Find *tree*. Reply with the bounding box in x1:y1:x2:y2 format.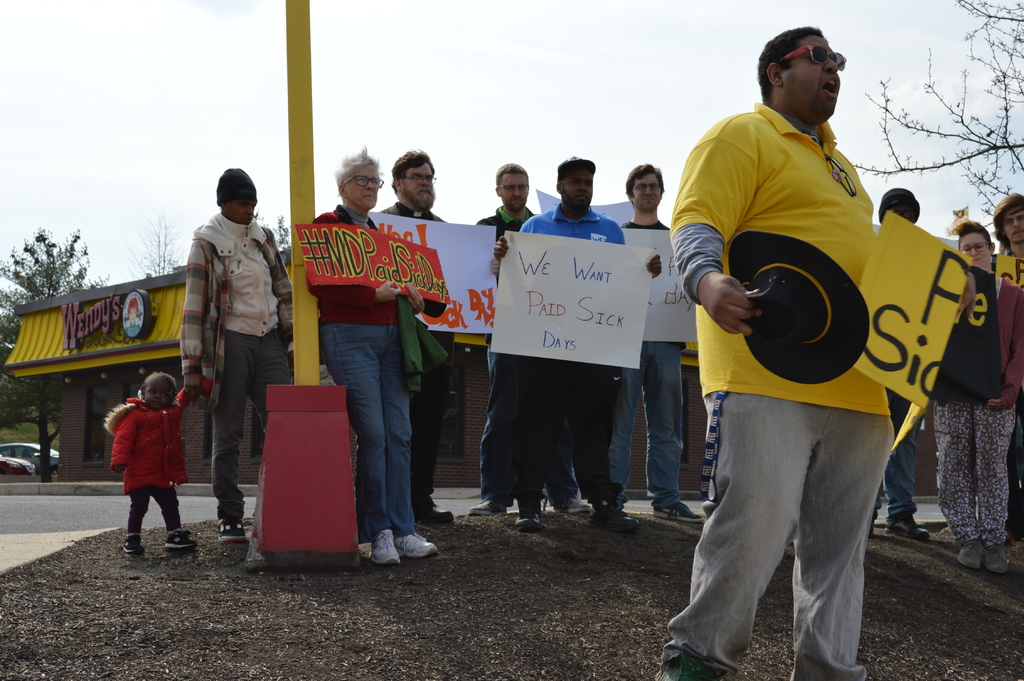
0:227:103:352.
